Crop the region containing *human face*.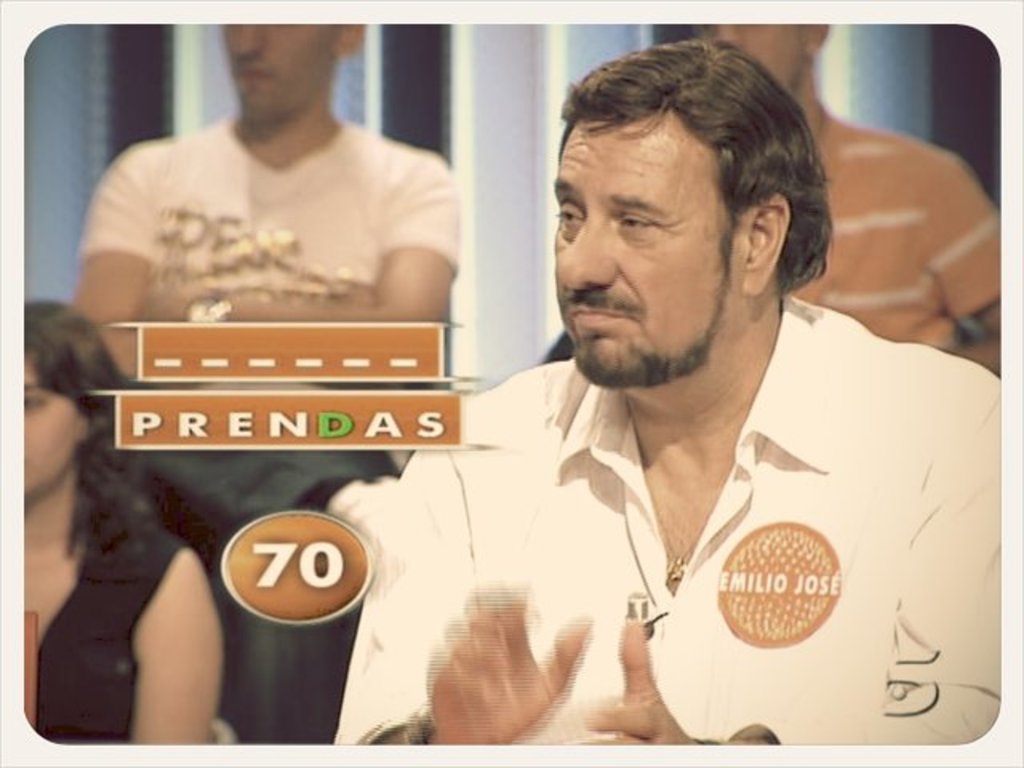
Crop region: region(29, 342, 80, 498).
